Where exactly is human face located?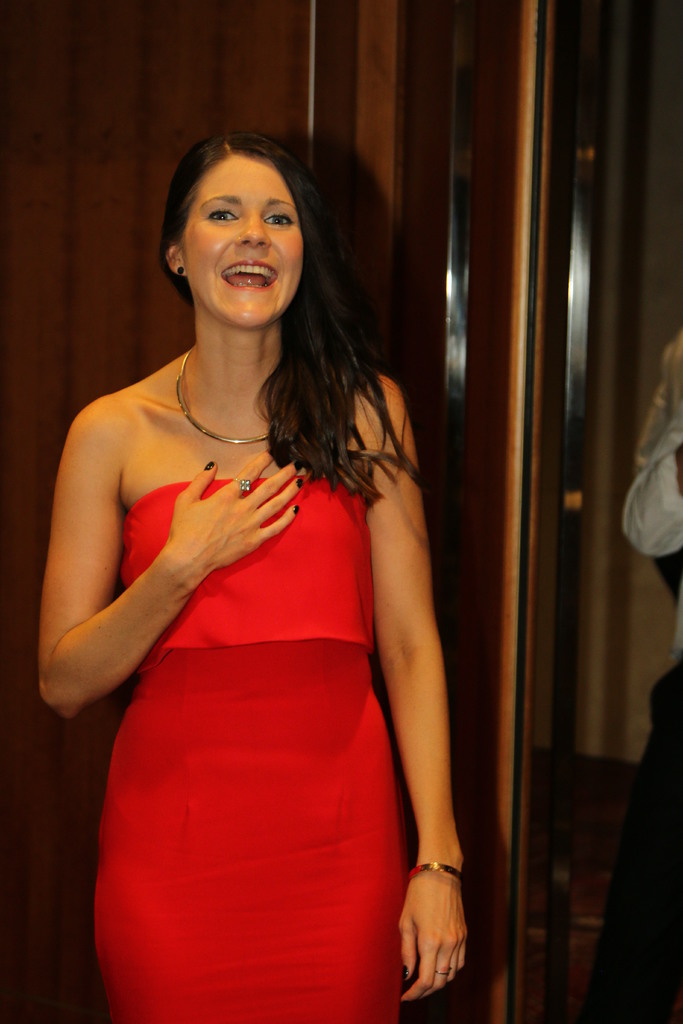
Its bounding box is (181,154,306,324).
